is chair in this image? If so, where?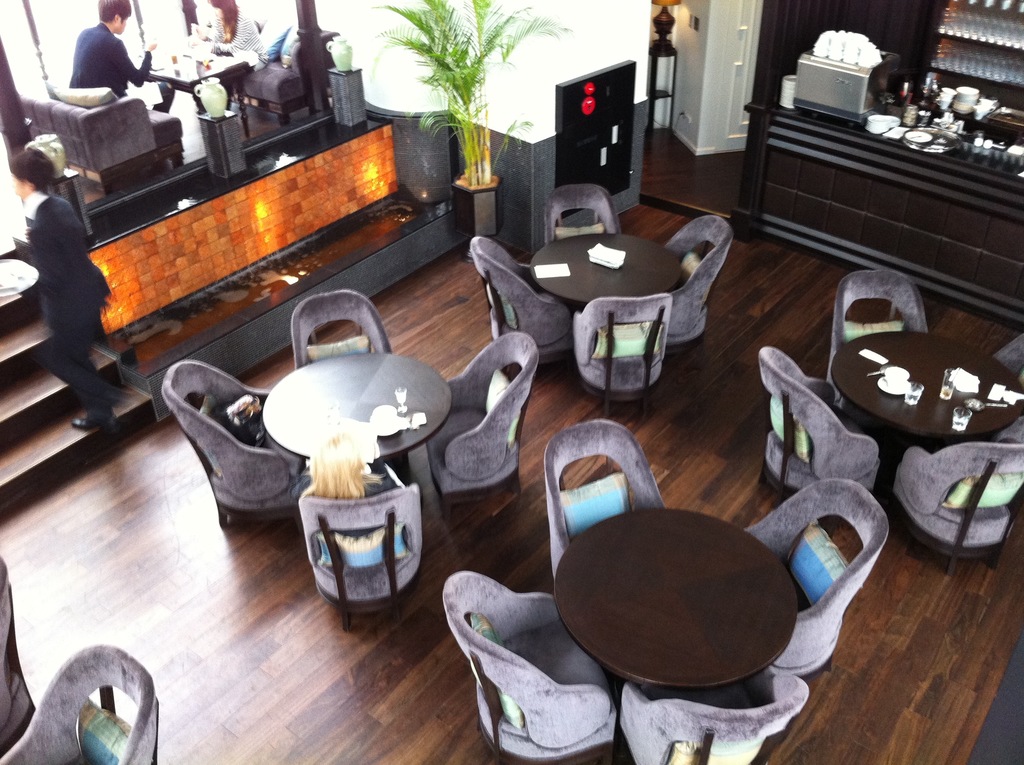
Yes, at box=[971, 335, 1023, 444].
